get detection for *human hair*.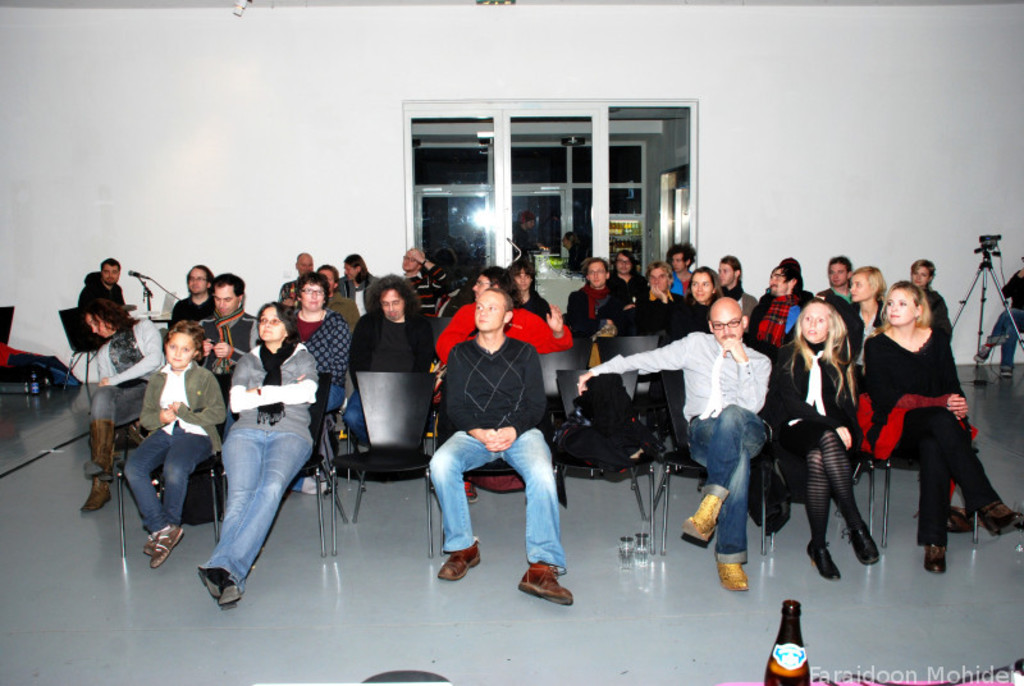
Detection: left=253, top=301, right=302, bottom=346.
